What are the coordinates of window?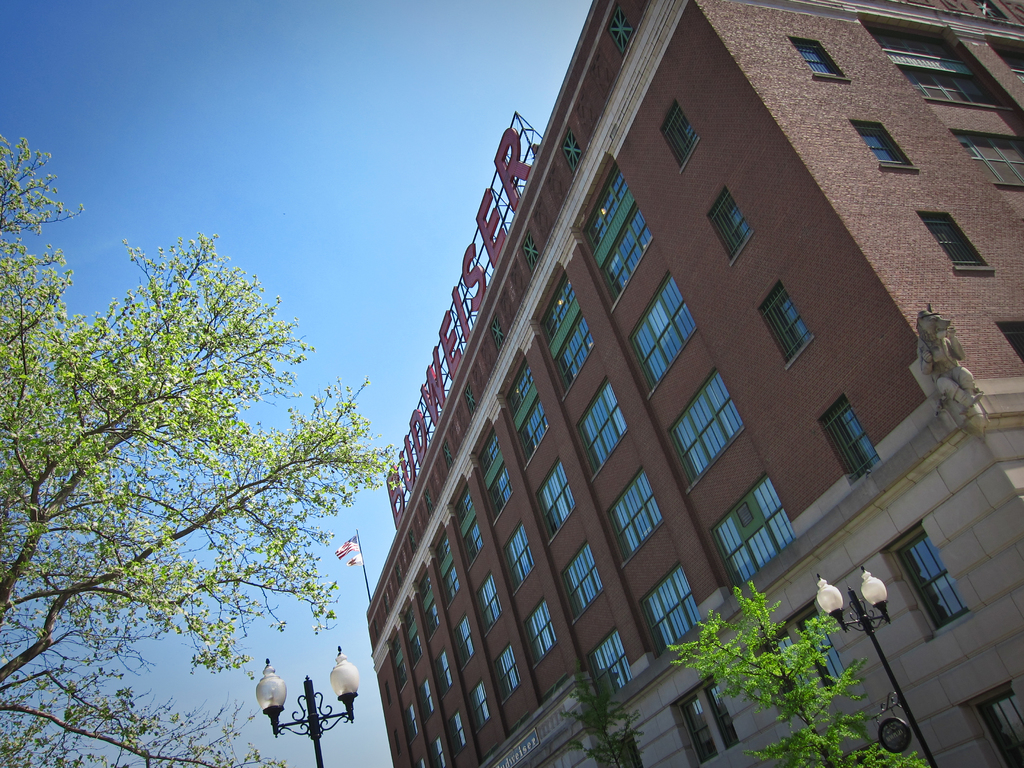
box(813, 389, 881, 488).
